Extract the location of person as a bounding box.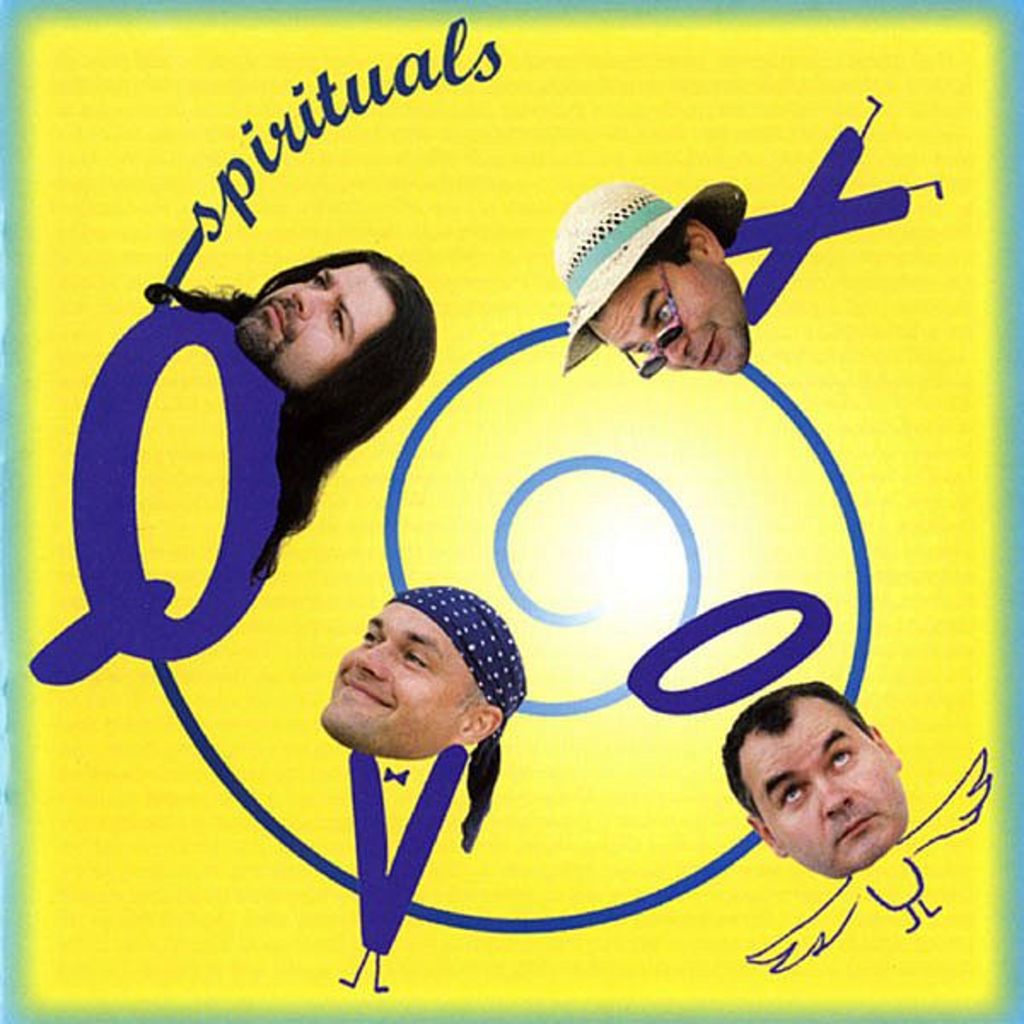
bbox=(713, 678, 922, 876).
